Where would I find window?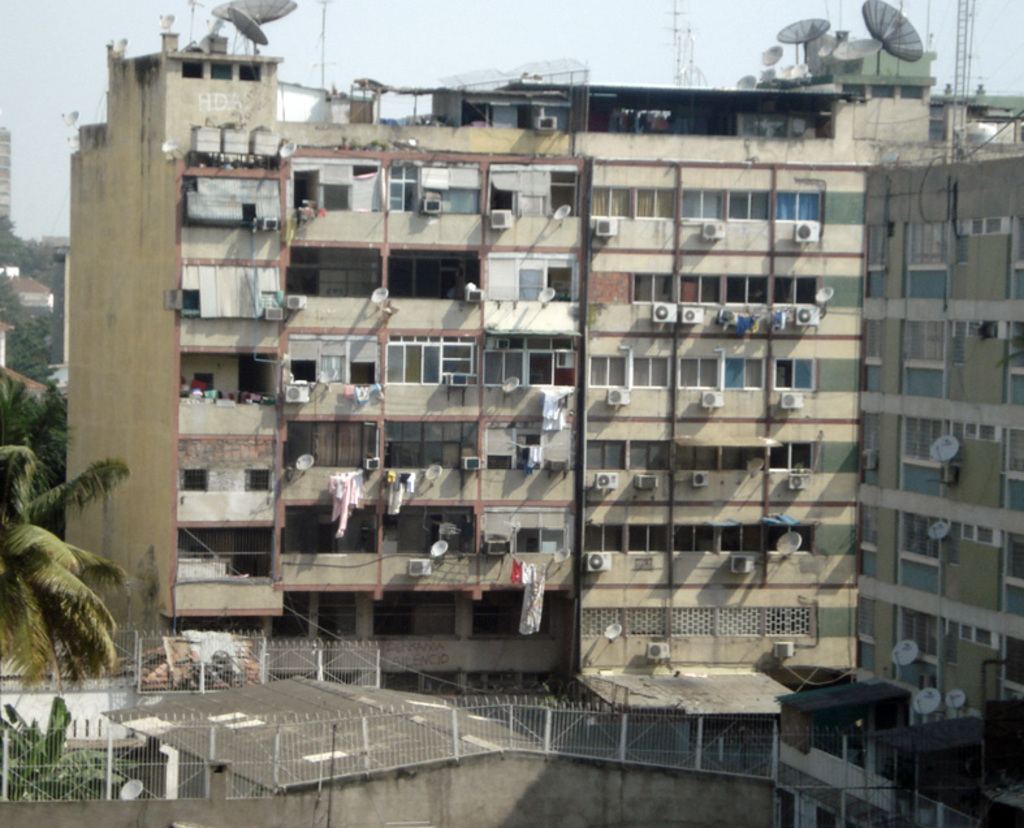
At 632 521 666 548.
